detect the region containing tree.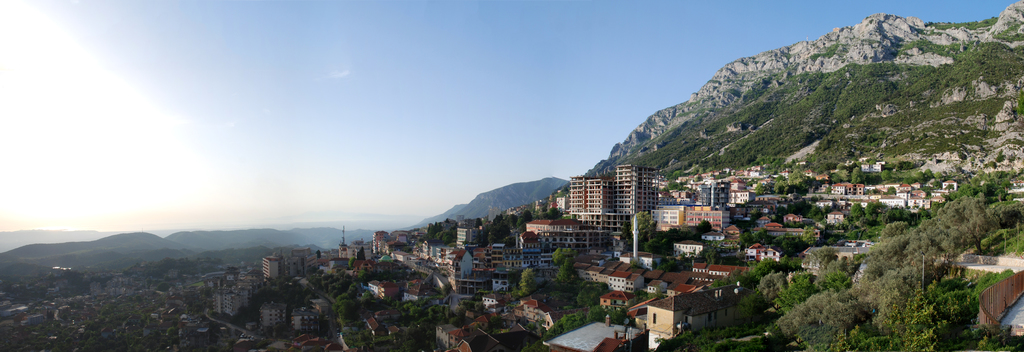
l=572, t=280, r=606, b=310.
